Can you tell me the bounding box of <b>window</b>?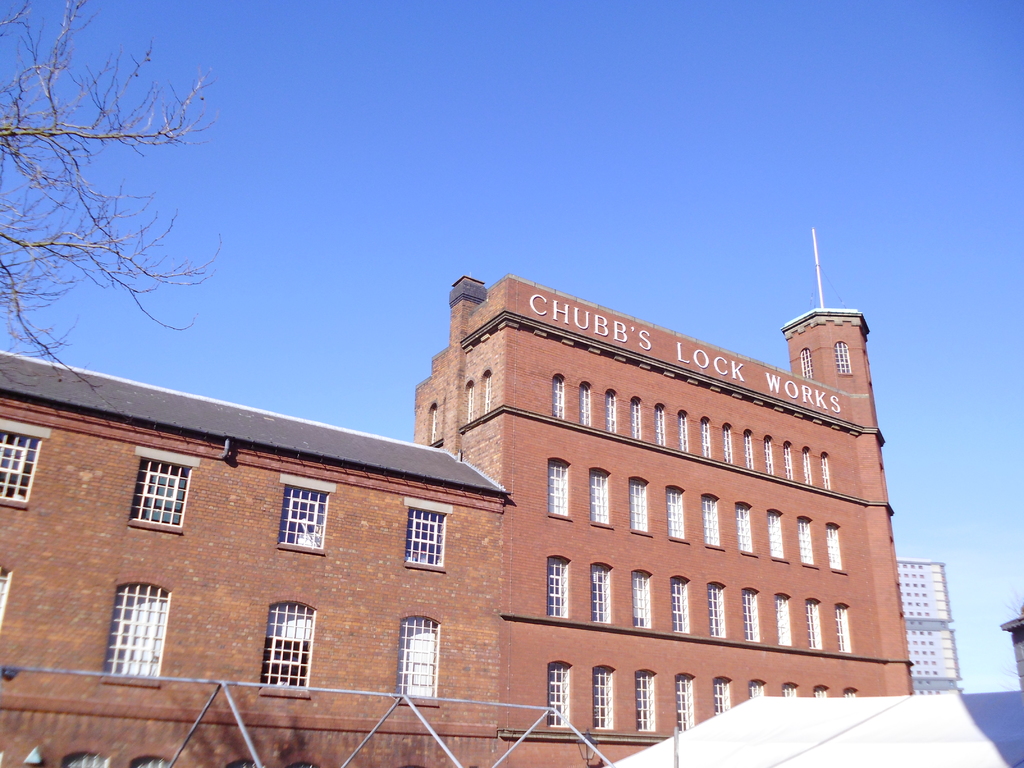
548,661,569,728.
